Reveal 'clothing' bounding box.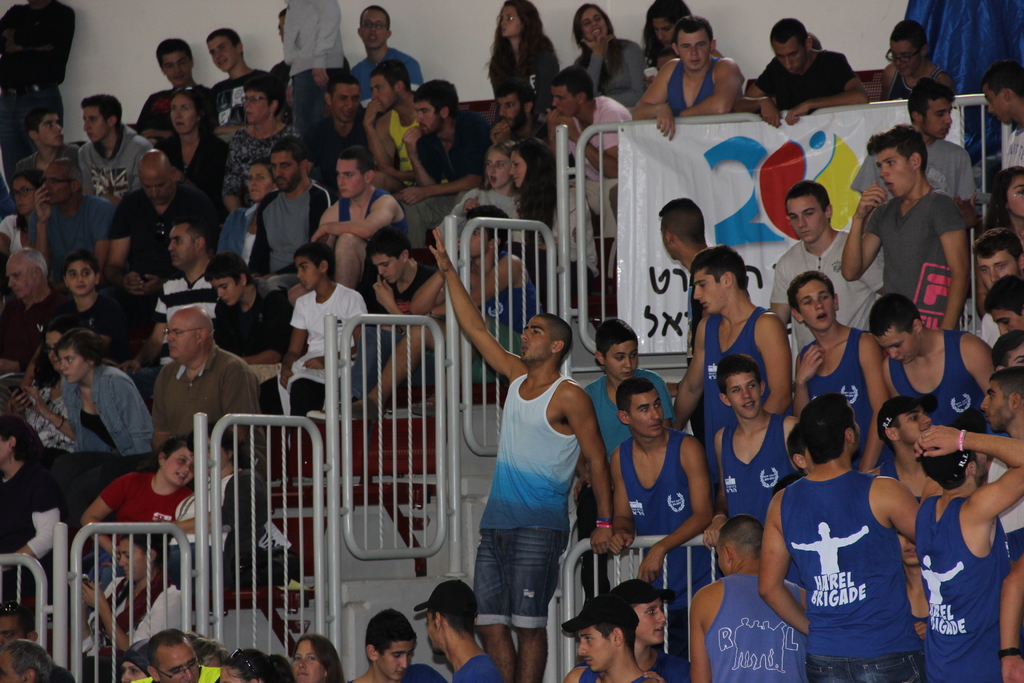
Revealed: select_region(215, 274, 300, 373).
